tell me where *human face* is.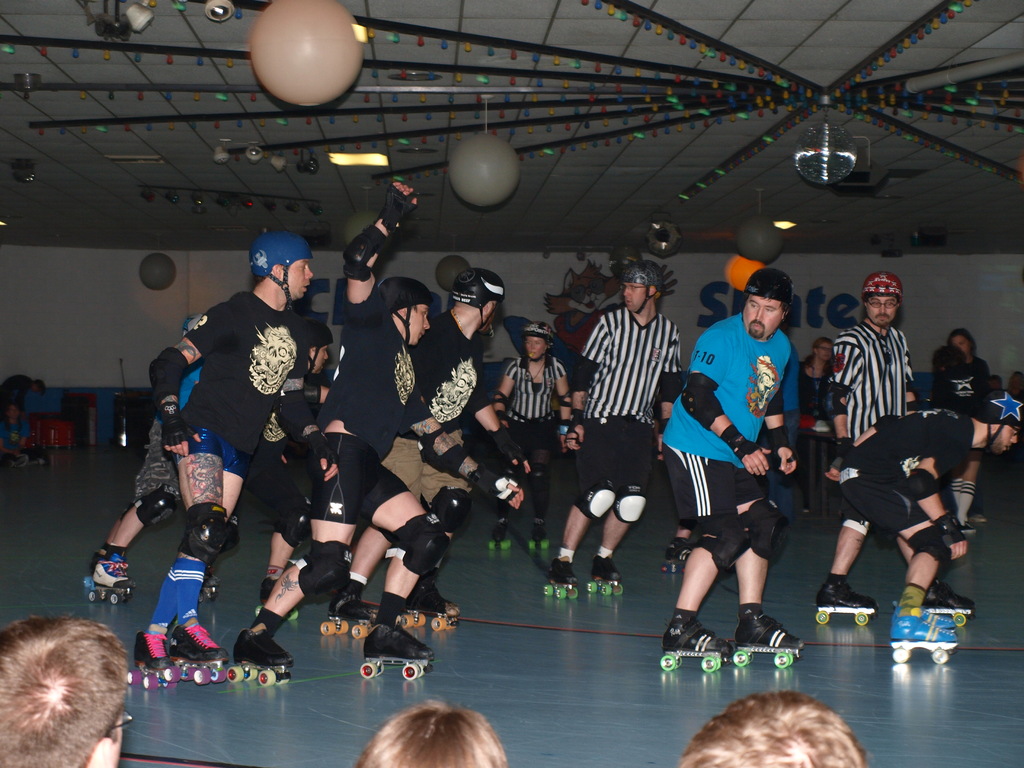
*human face* is at 623, 284, 650, 314.
